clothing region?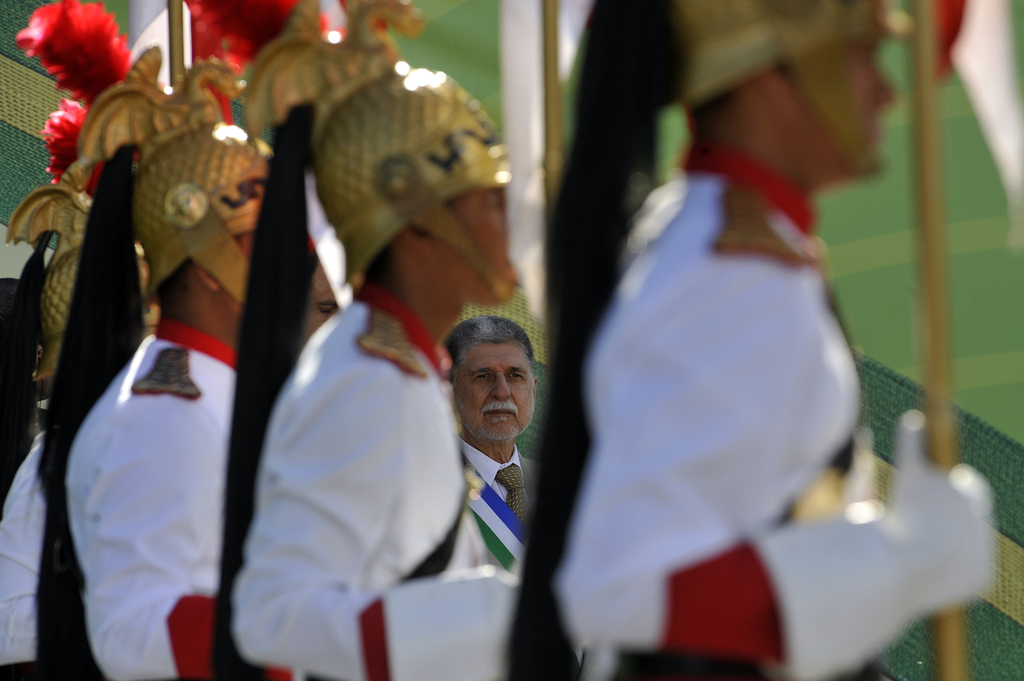
region(460, 440, 541, 571)
